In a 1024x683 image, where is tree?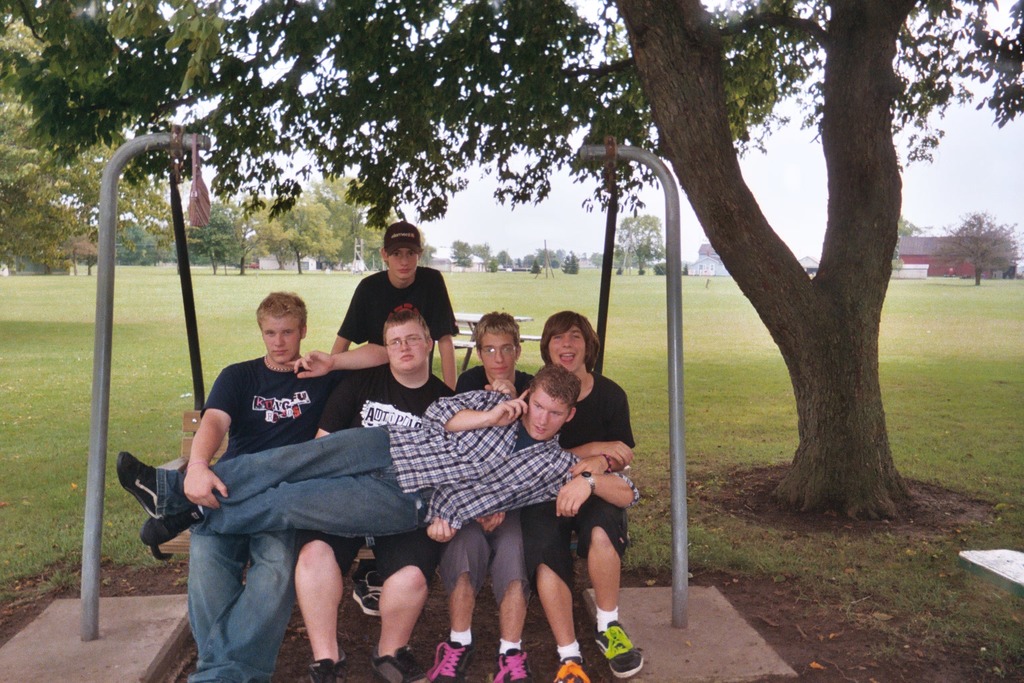
crop(615, 209, 667, 275).
